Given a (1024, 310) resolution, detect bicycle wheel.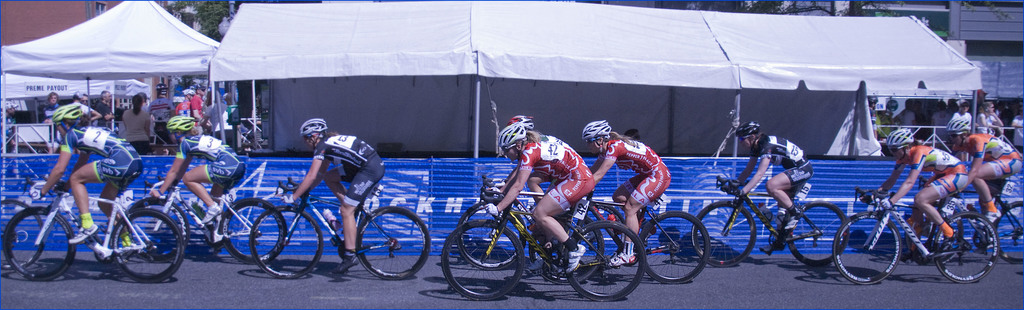
(left=635, top=216, right=708, bottom=287).
